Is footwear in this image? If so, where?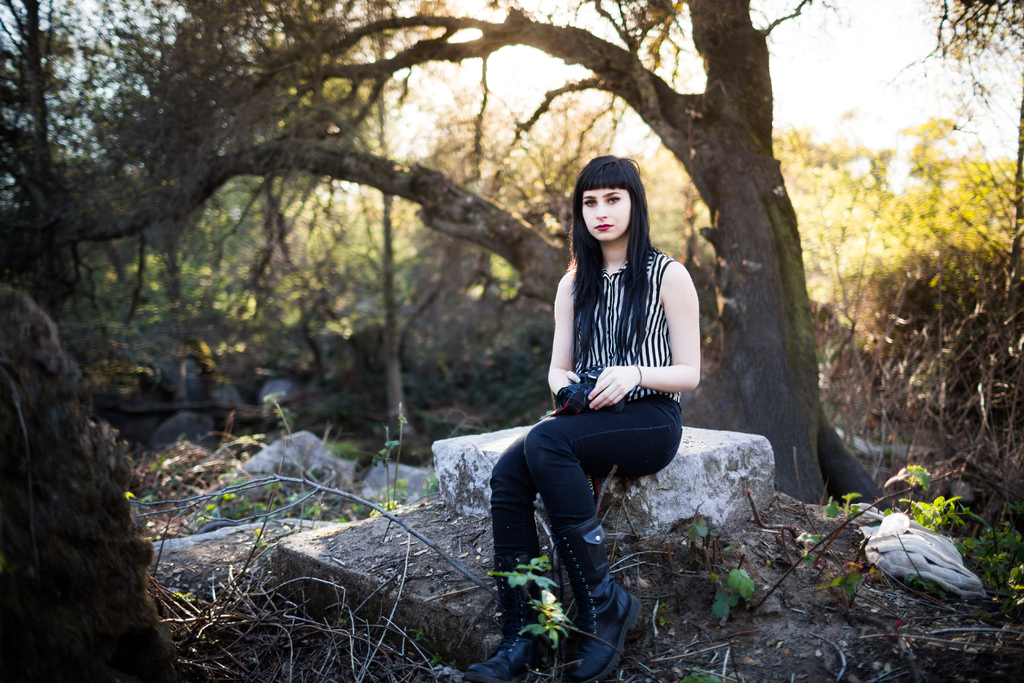
Yes, at (left=465, top=545, right=559, bottom=682).
